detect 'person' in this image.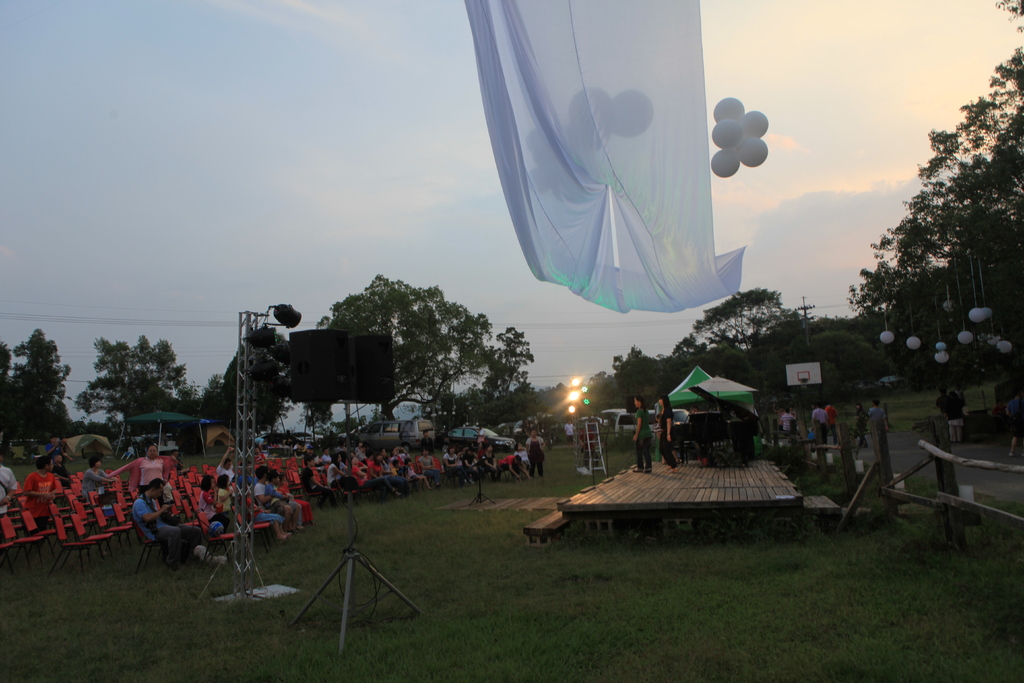
Detection: bbox=(19, 460, 72, 554).
